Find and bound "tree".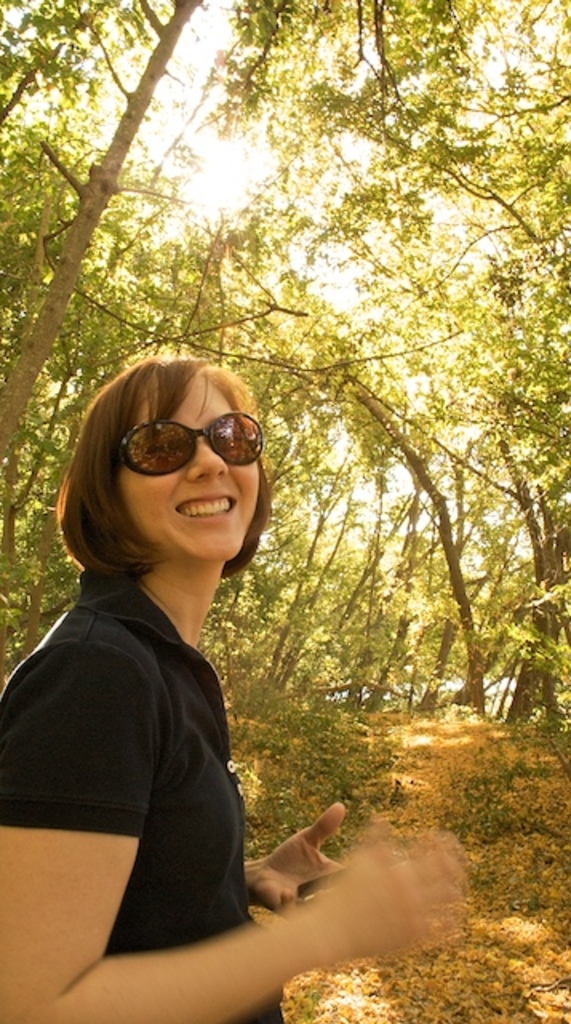
Bound: pyautogui.locateOnScreen(226, 278, 429, 674).
